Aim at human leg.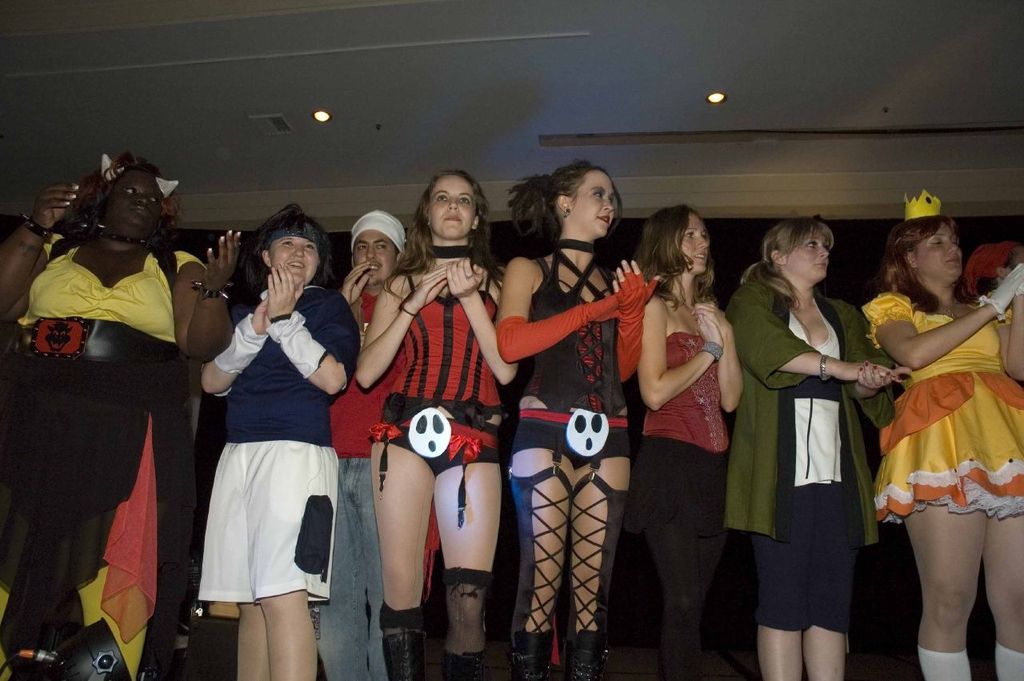
Aimed at detection(430, 419, 502, 674).
